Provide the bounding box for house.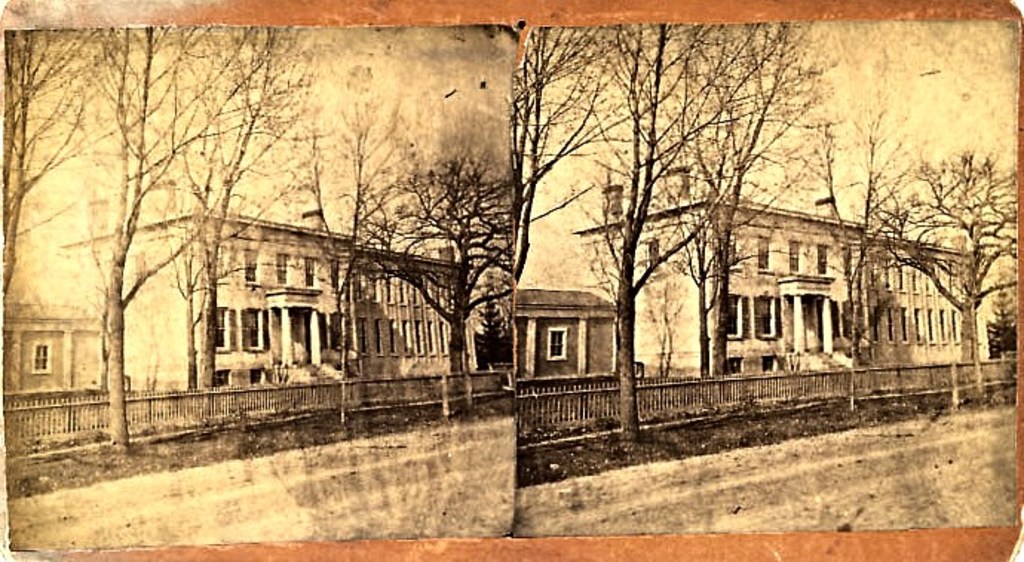
select_region(567, 154, 1000, 389).
